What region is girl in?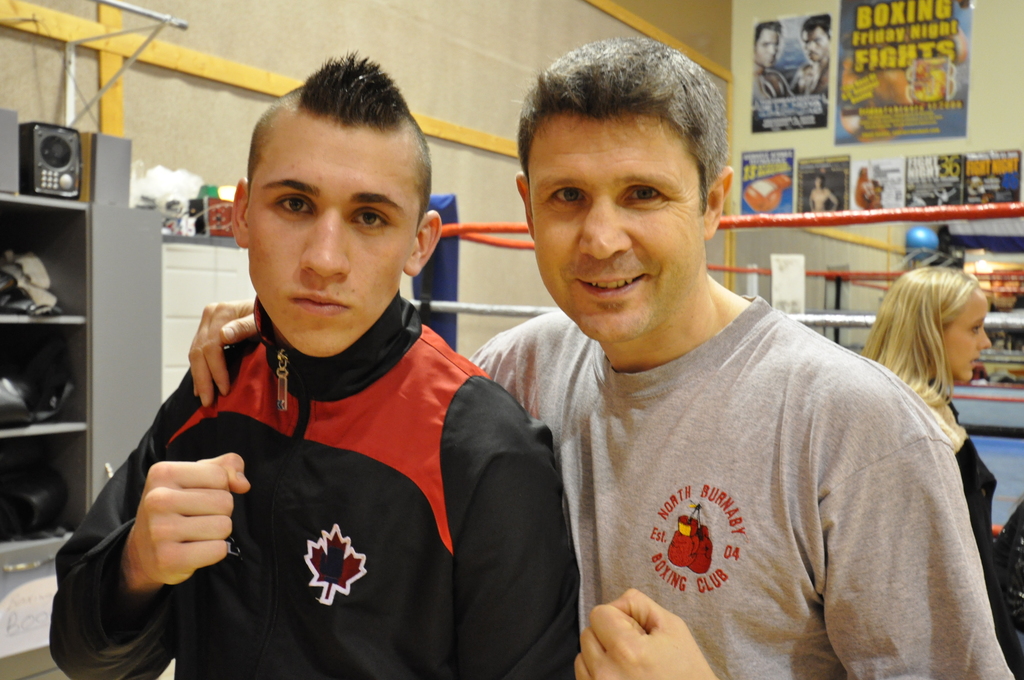
856/266/1023/675.
